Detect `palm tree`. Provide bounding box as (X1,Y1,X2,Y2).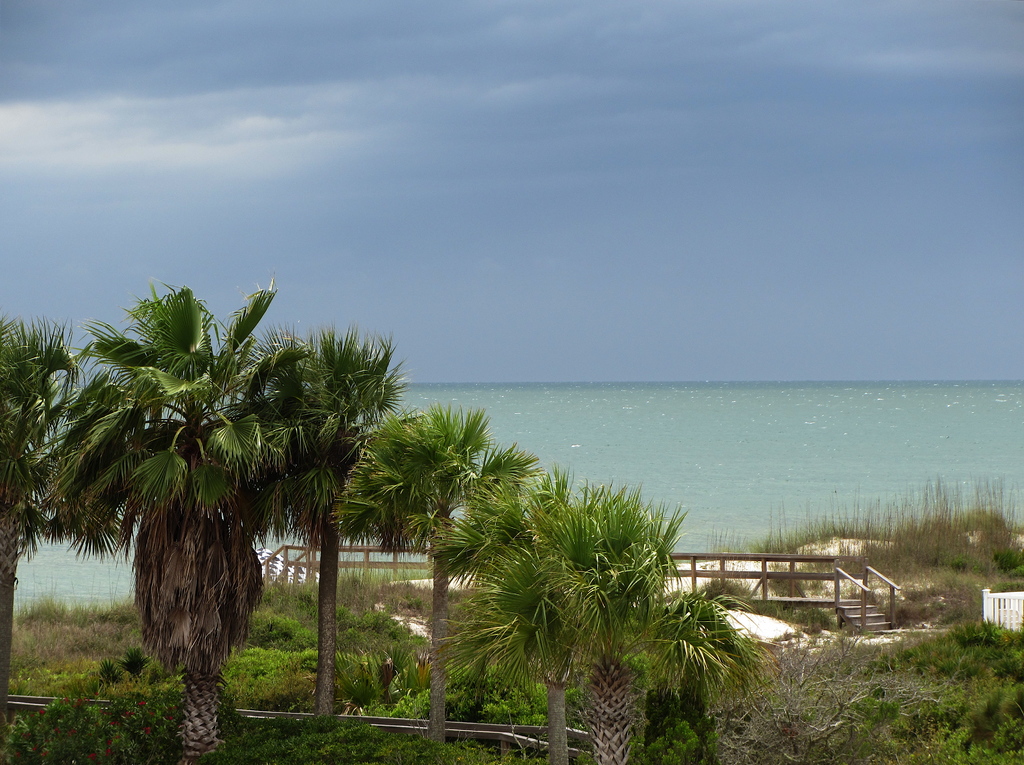
(65,277,283,764).
